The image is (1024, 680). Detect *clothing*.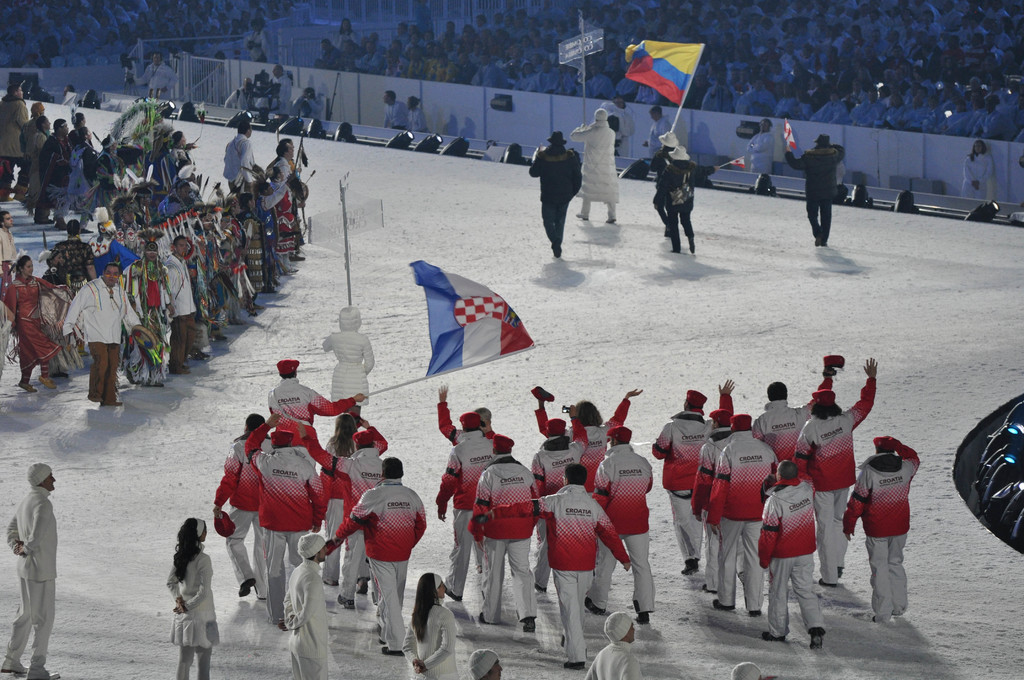
Detection: bbox=(53, 239, 81, 294).
